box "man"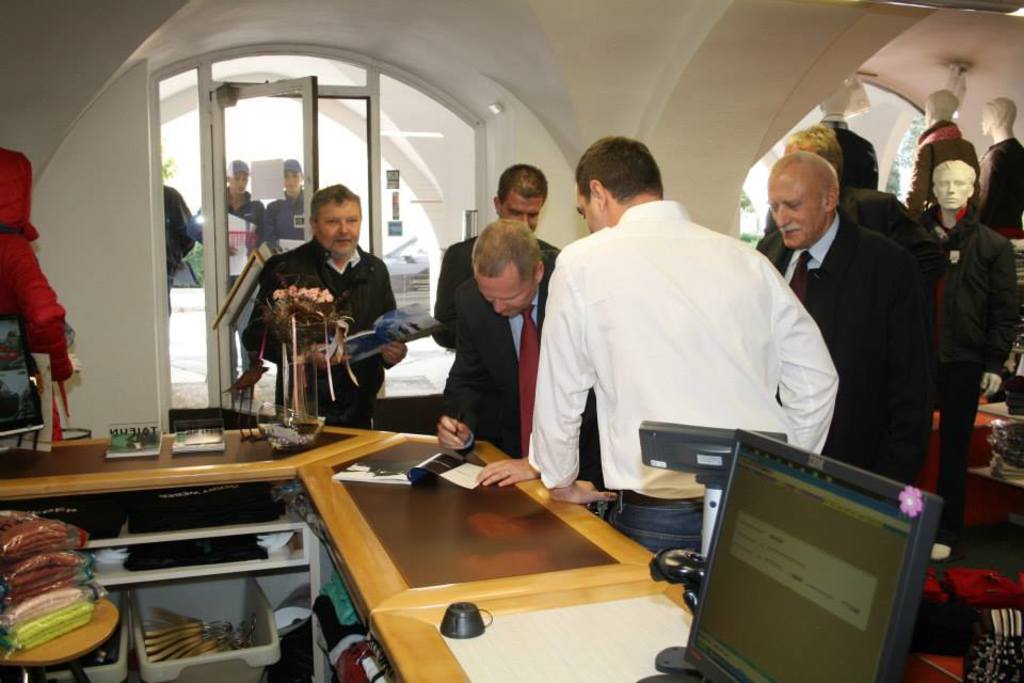
locate(187, 158, 267, 293)
